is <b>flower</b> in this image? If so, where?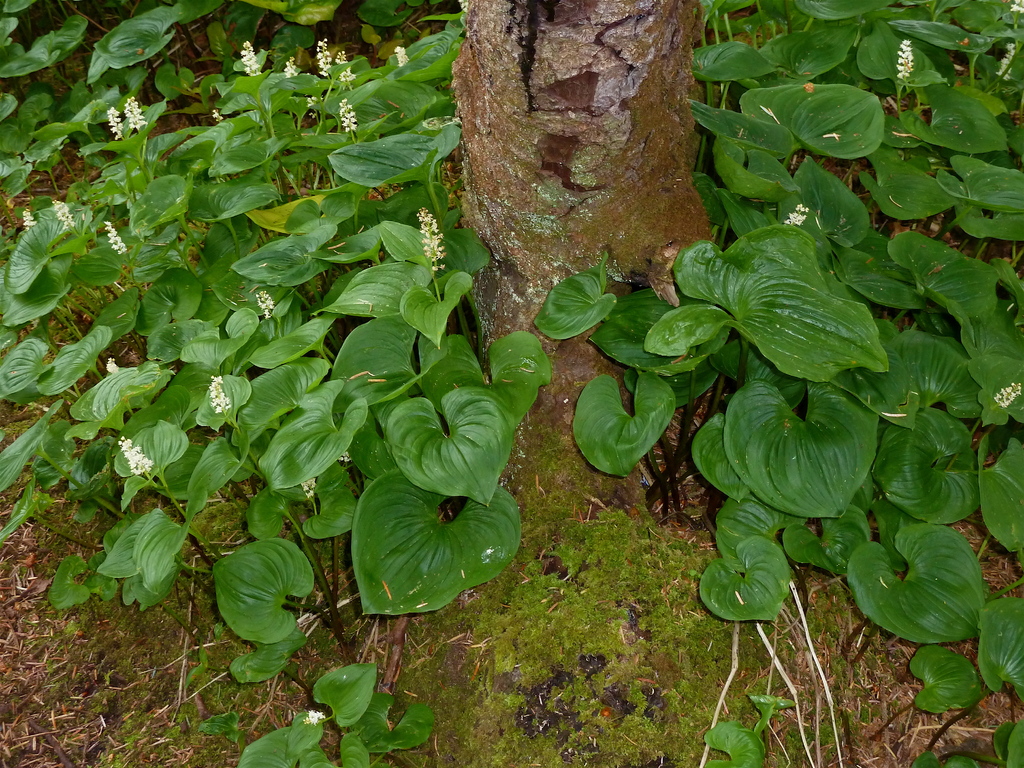
Yes, at (19,206,38,236).
